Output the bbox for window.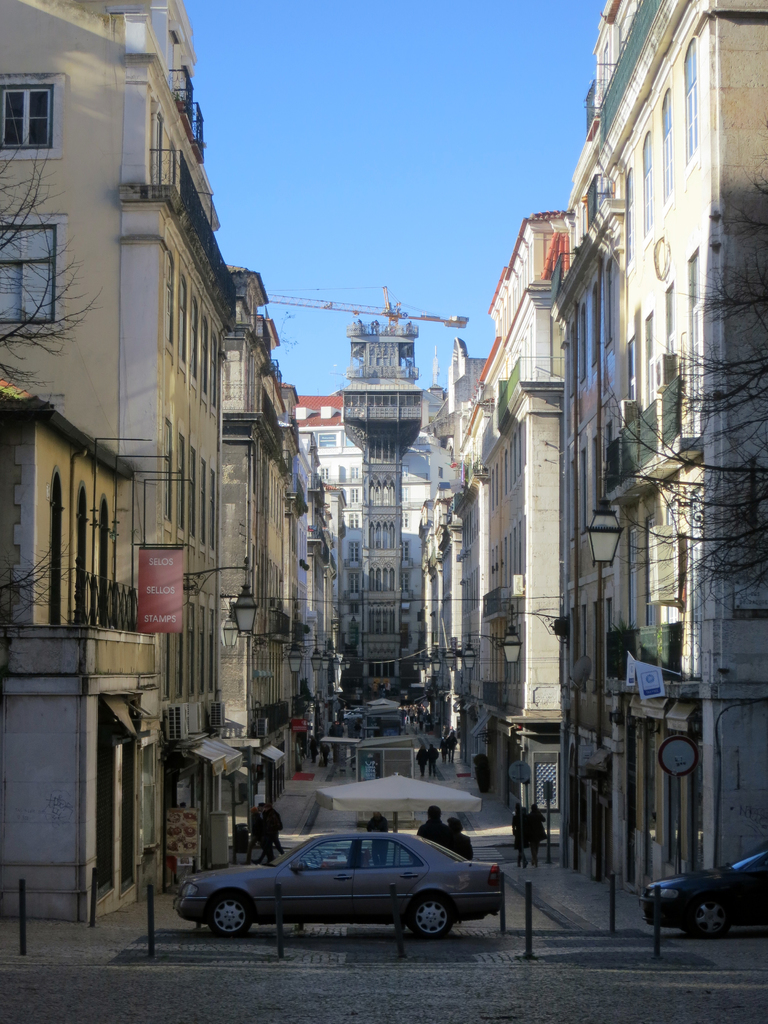
region(0, 69, 61, 160).
